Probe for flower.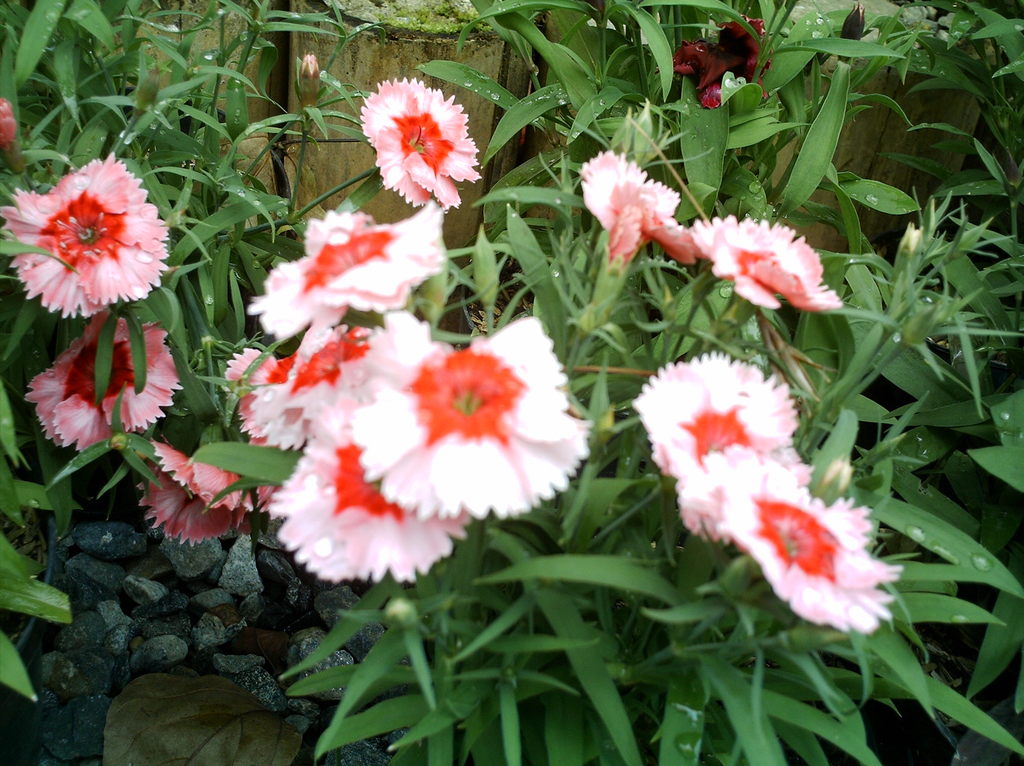
Probe result: [x1=728, y1=480, x2=904, y2=628].
